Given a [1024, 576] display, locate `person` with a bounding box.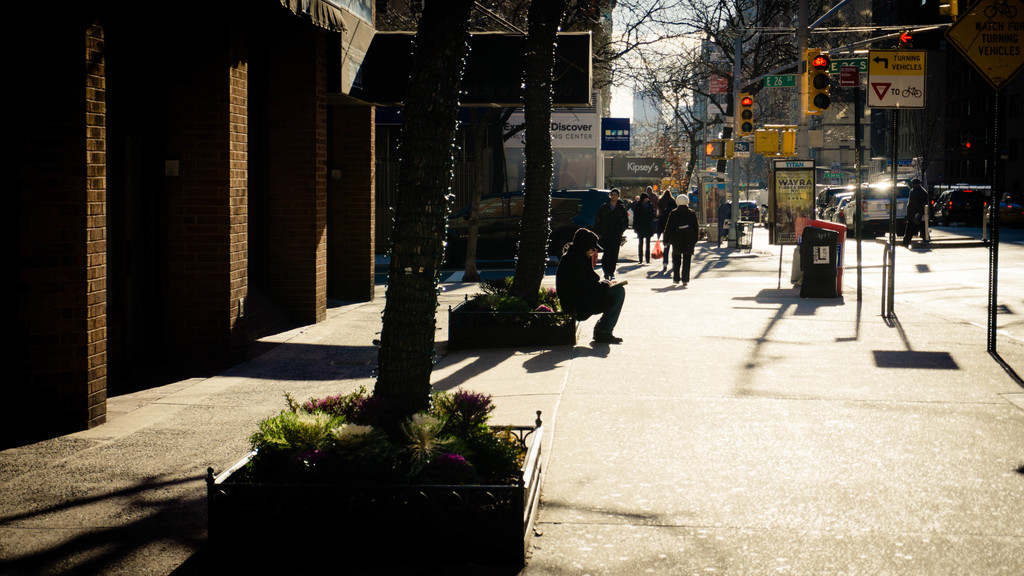
Located: <bbox>634, 191, 653, 263</bbox>.
